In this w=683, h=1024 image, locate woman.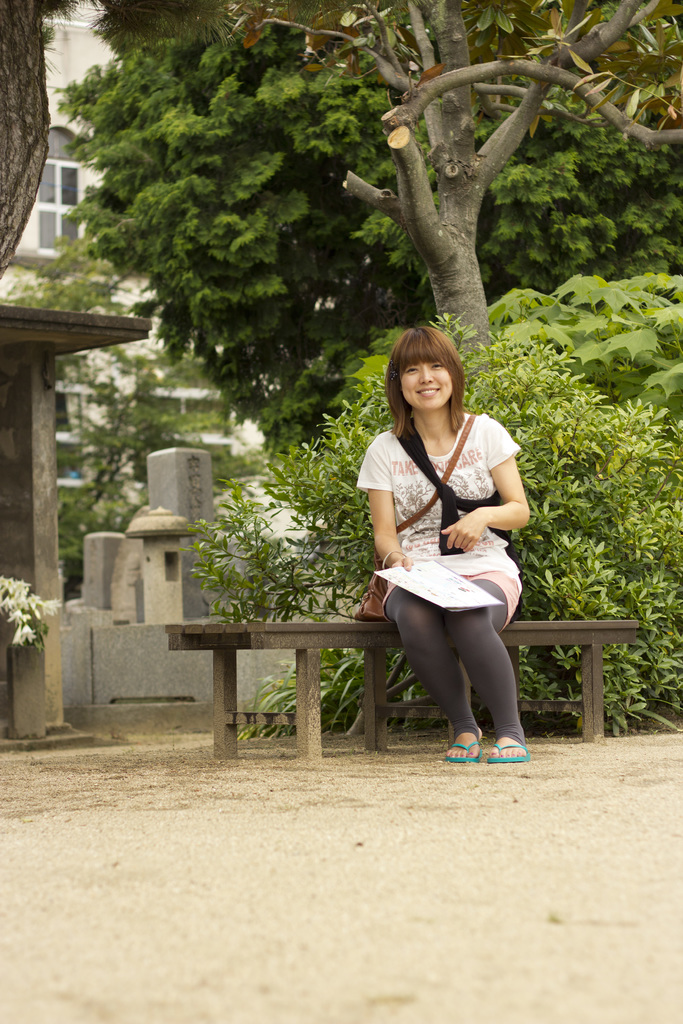
Bounding box: (left=341, top=333, right=545, bottom=769).
